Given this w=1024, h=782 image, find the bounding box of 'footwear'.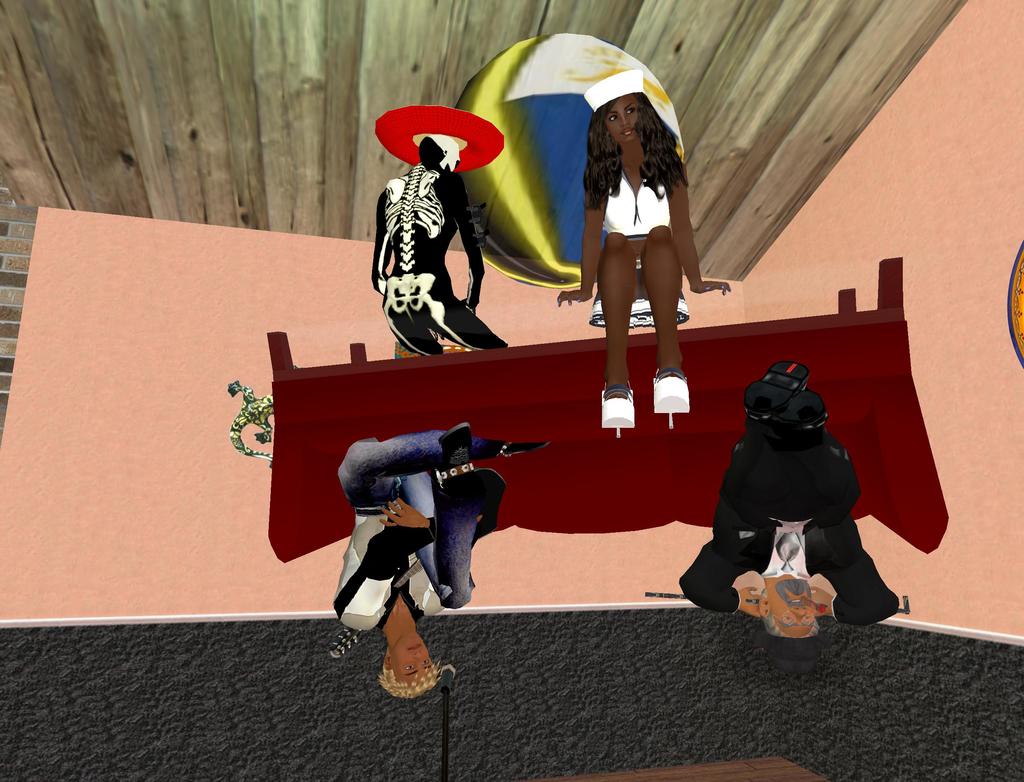
<box>504,441,552,459</box>.
